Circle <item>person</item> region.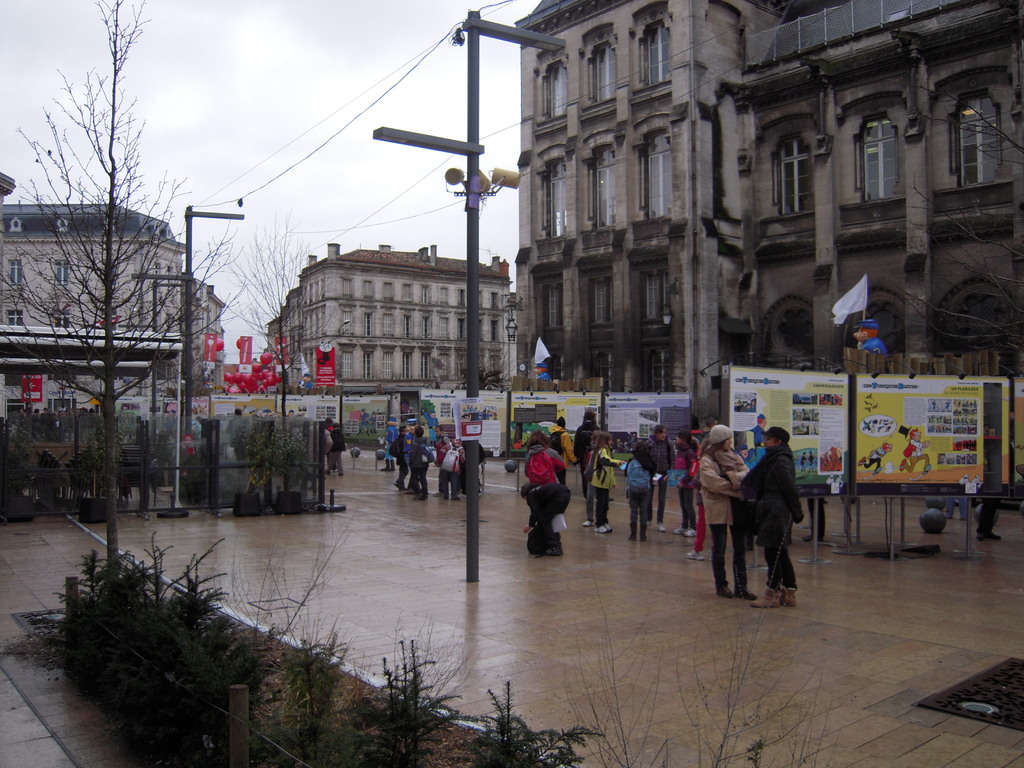
Region: bbox(324, 420, 344, 476).
